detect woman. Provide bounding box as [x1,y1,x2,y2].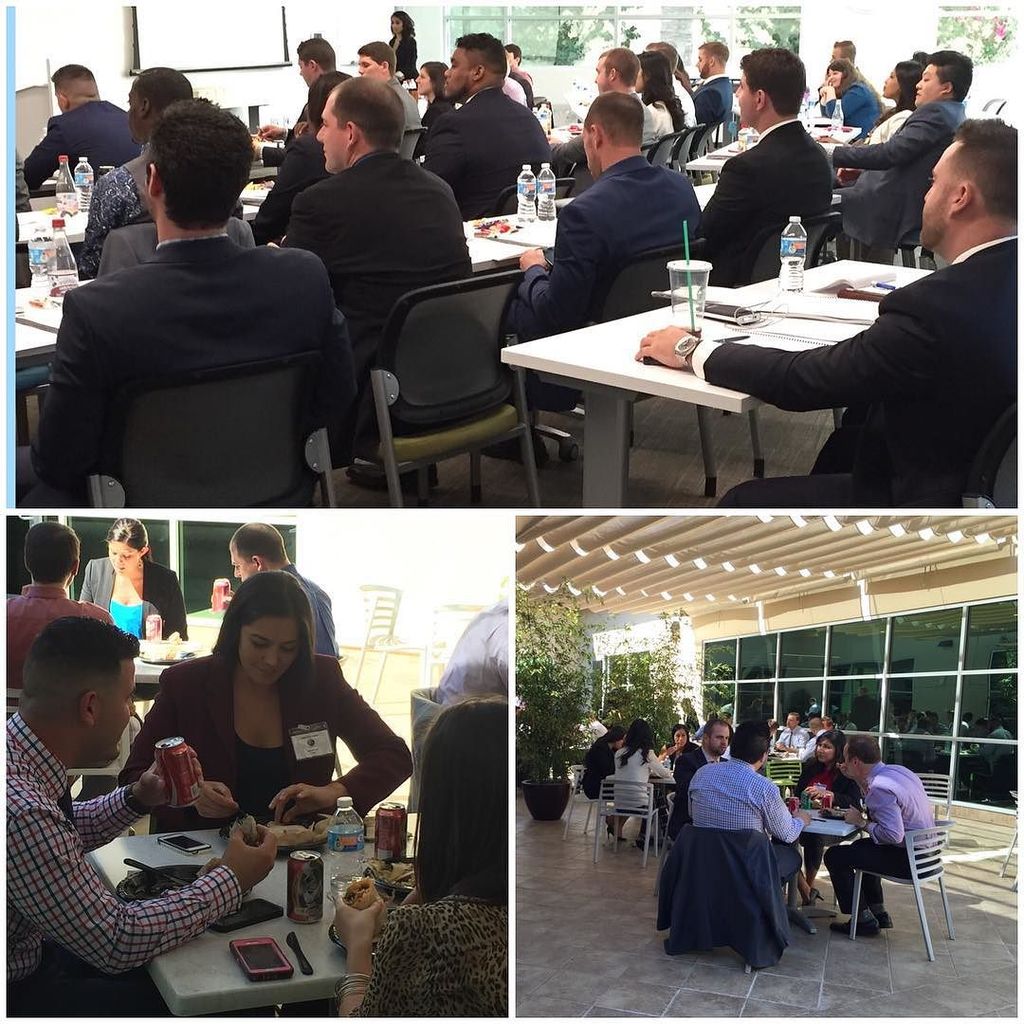
[786,729,866,897].
